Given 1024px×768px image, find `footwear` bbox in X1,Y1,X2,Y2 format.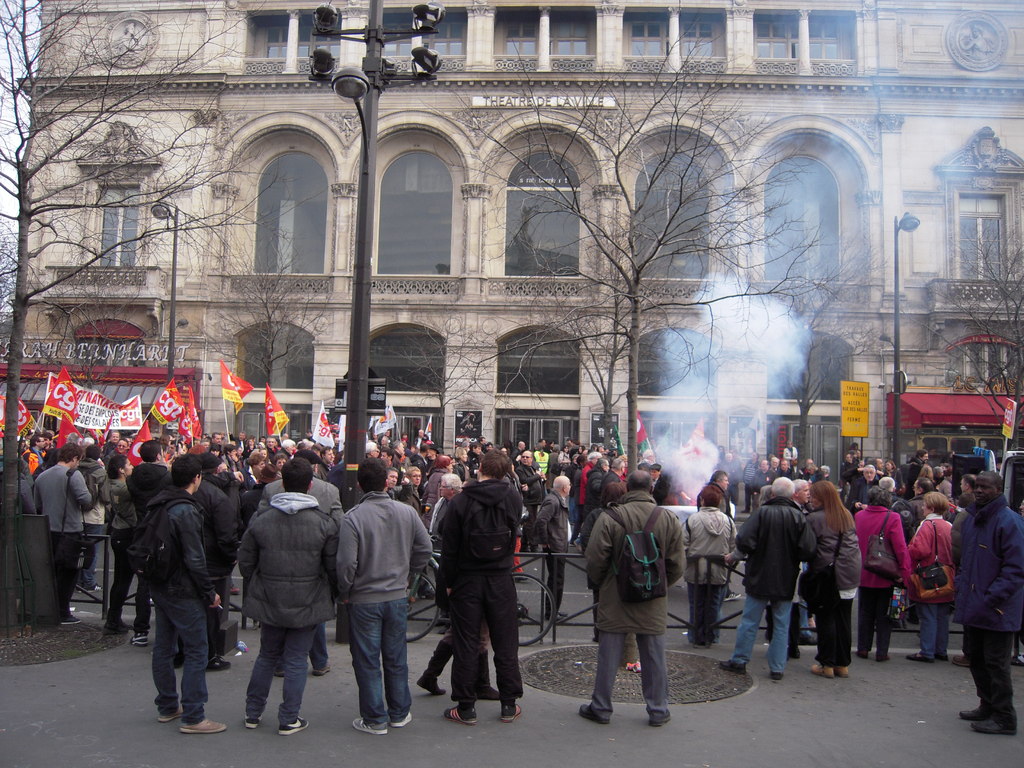
904,653,933,662.
